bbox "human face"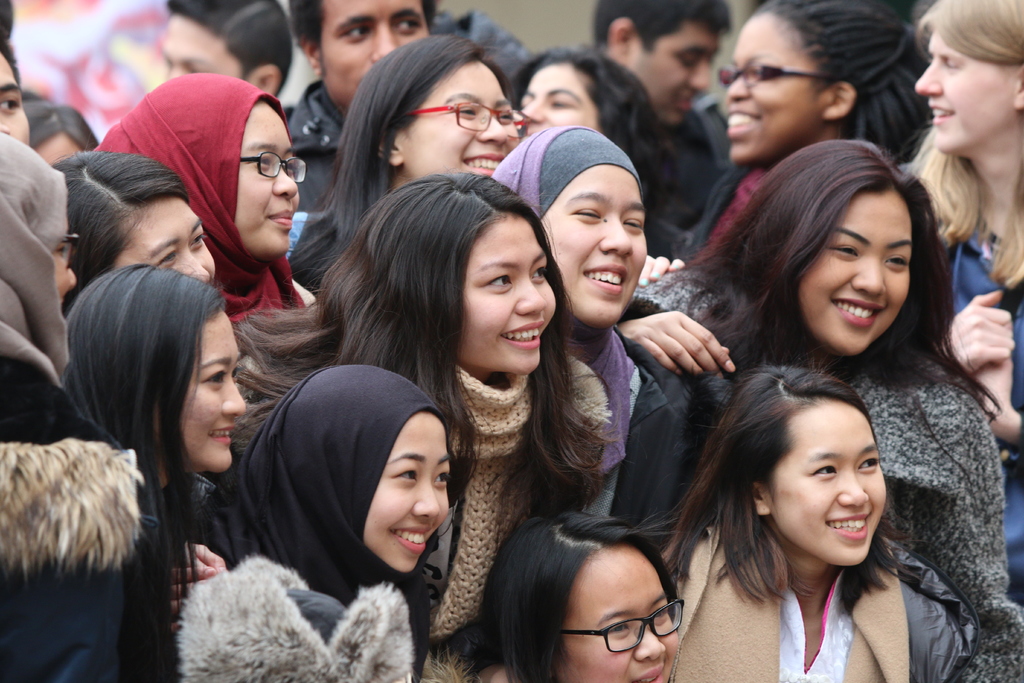
BBox(540, 162, 648, 332)
